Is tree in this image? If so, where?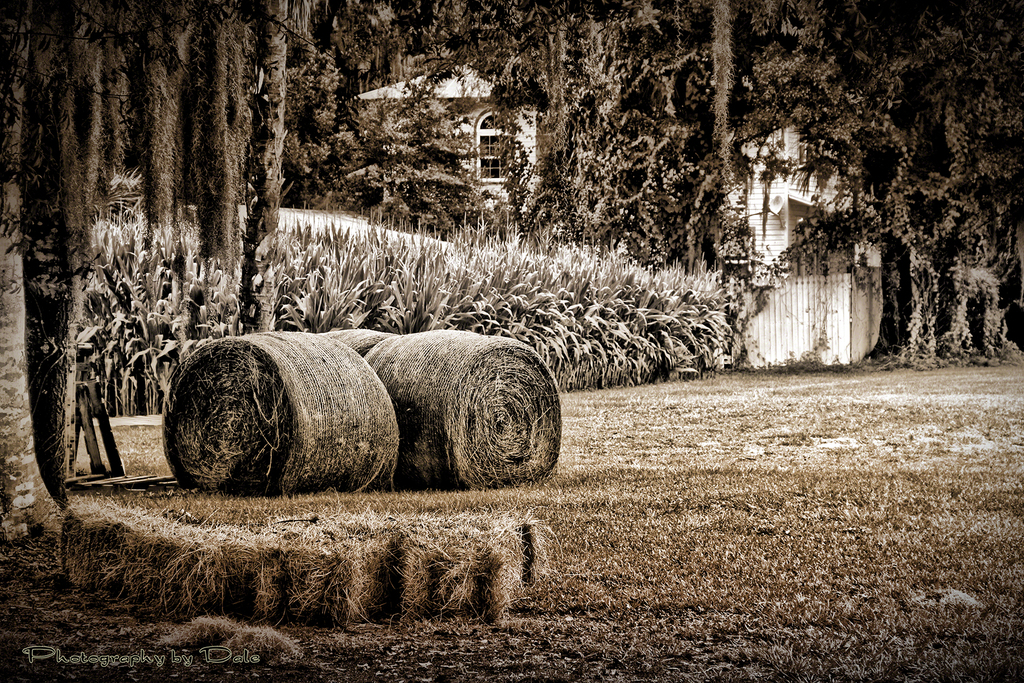
Yes, at 237/0/315/333.
